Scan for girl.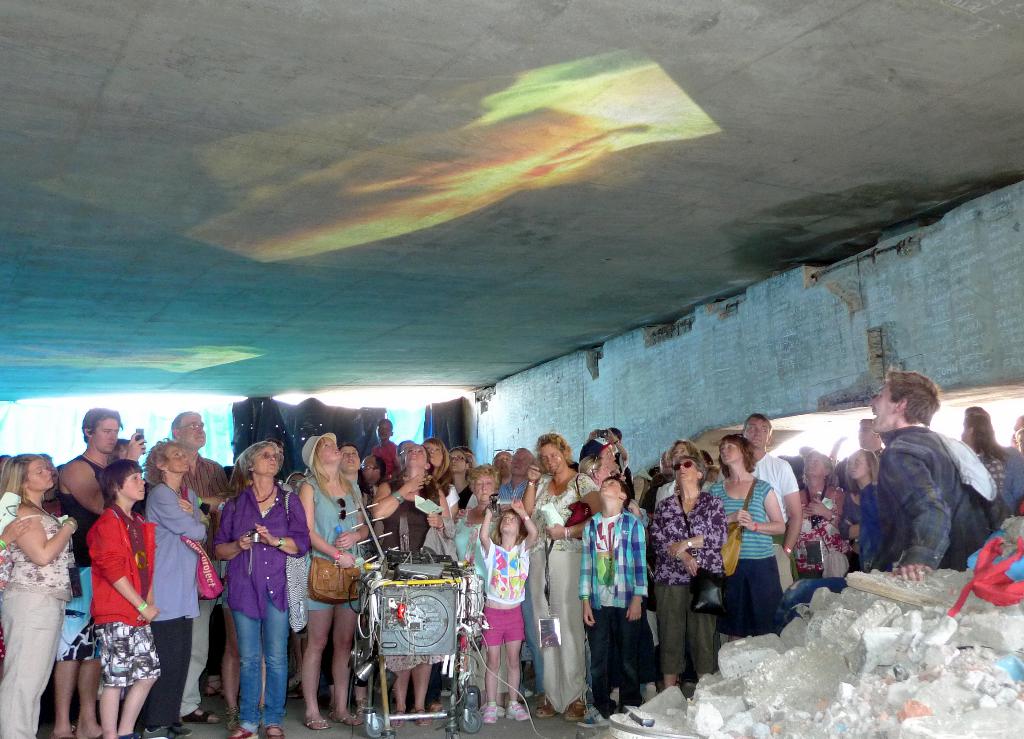
Scan result: (959,404,1011,513).
